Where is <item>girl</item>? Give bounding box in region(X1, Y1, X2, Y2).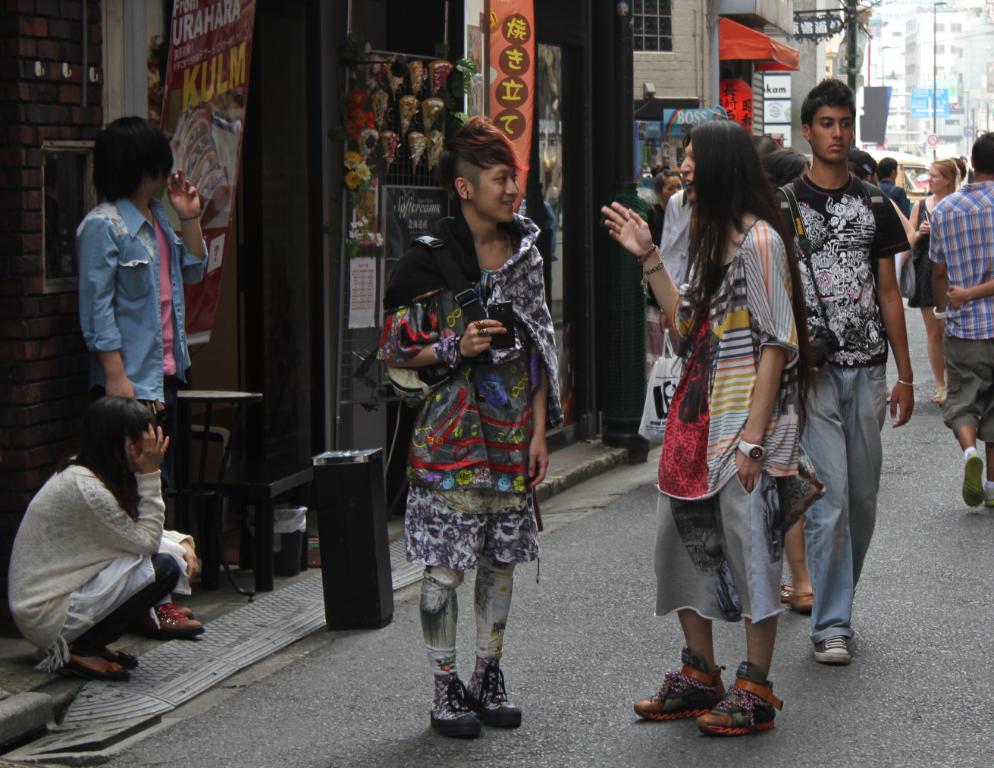
region(6, 396, 199, 679).
